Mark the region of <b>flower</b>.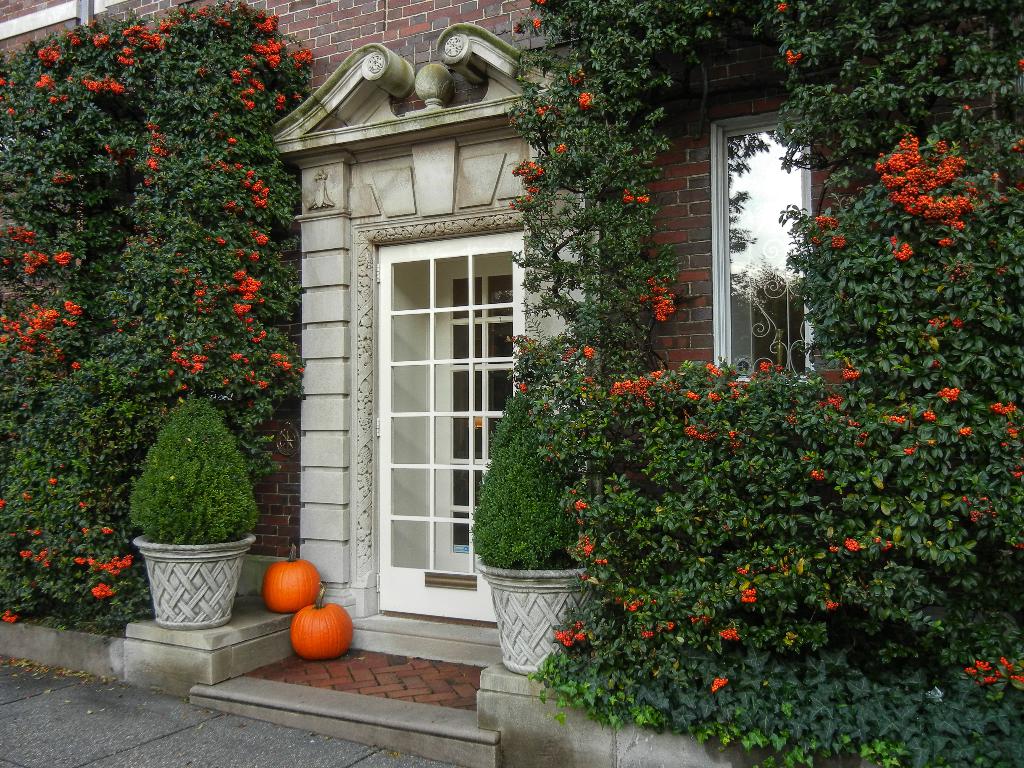
Region: [x1=776, y1=0, x2=789, y2=9].
